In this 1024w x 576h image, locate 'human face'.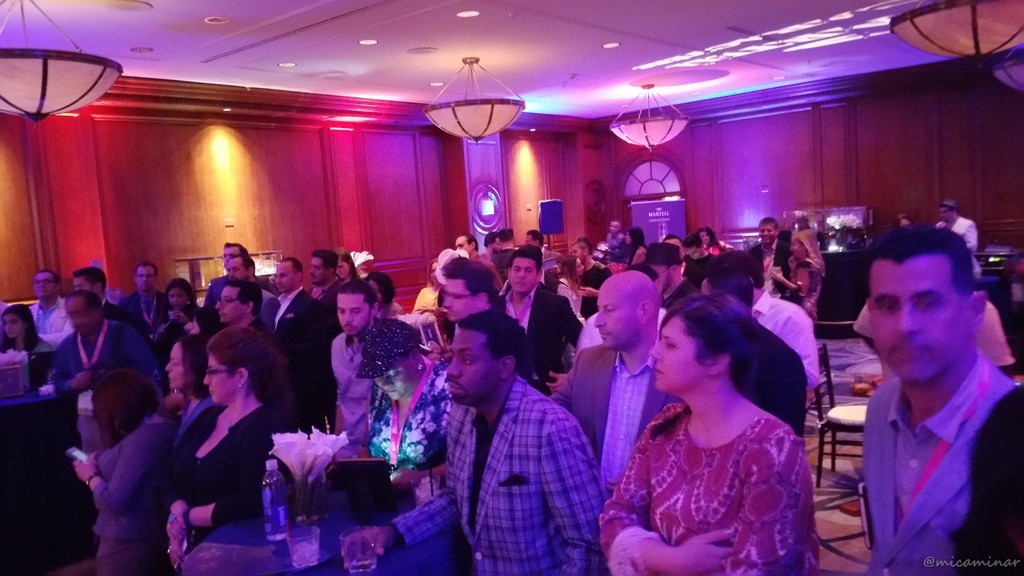
Bounding box: 166,342,187,387.
